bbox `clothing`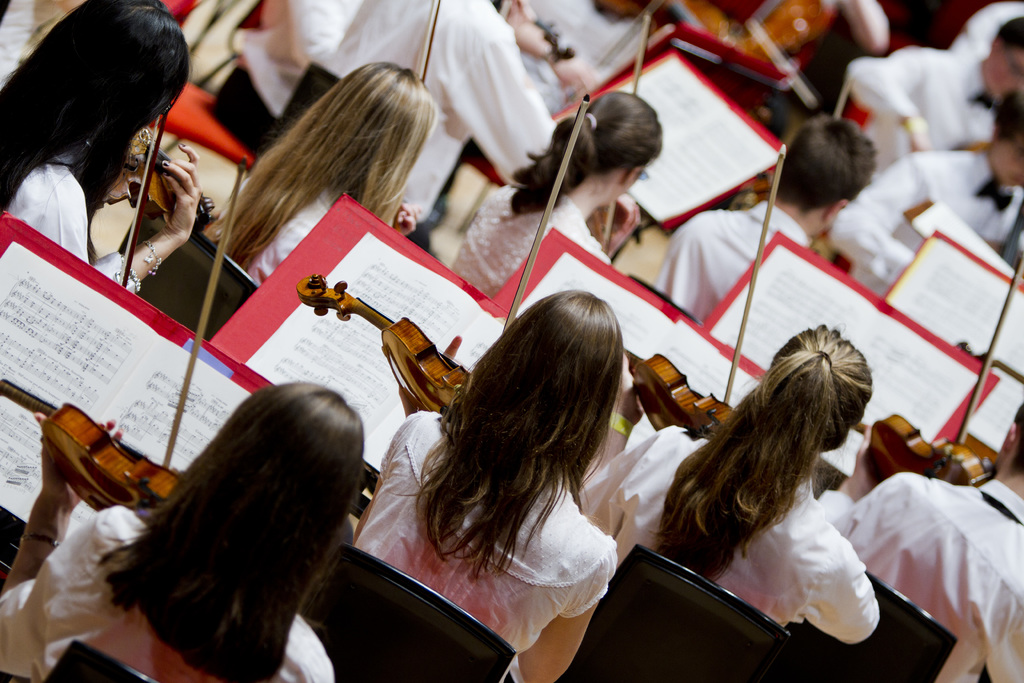
[829,150,1023,290]
